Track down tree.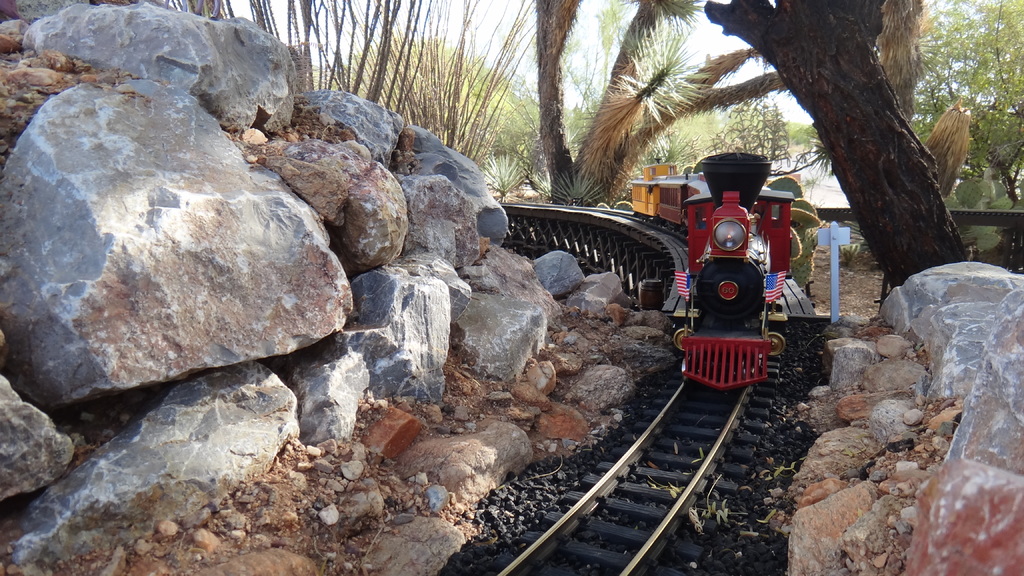
Tracked to <region>698, 0, 1023, 291</region>.
